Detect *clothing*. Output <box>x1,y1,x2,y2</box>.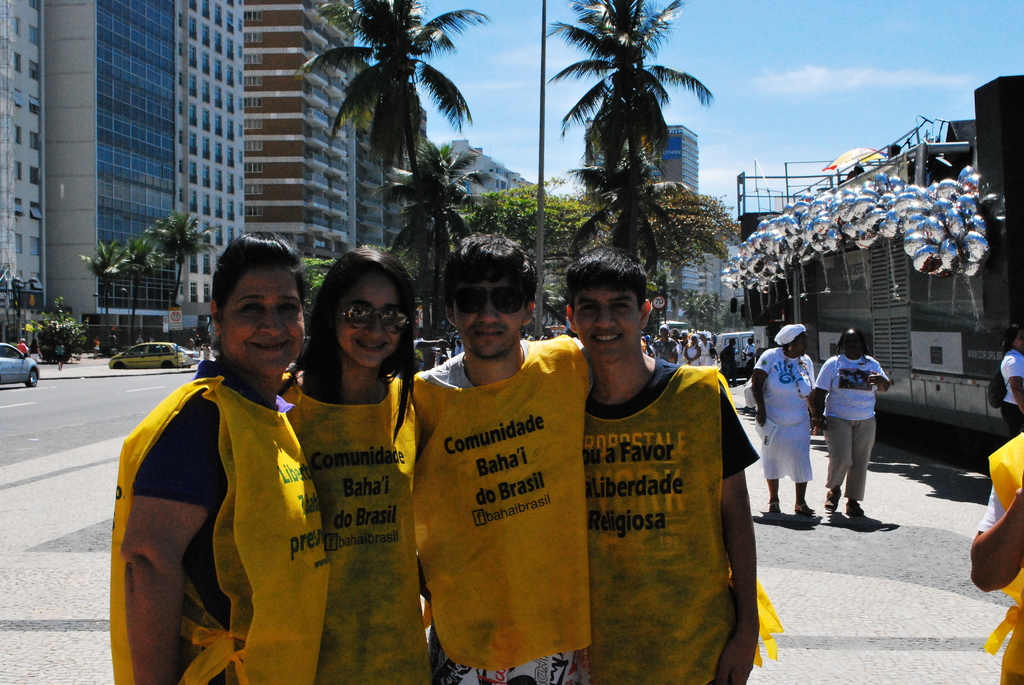
<box>28,345,42,360</box>.
